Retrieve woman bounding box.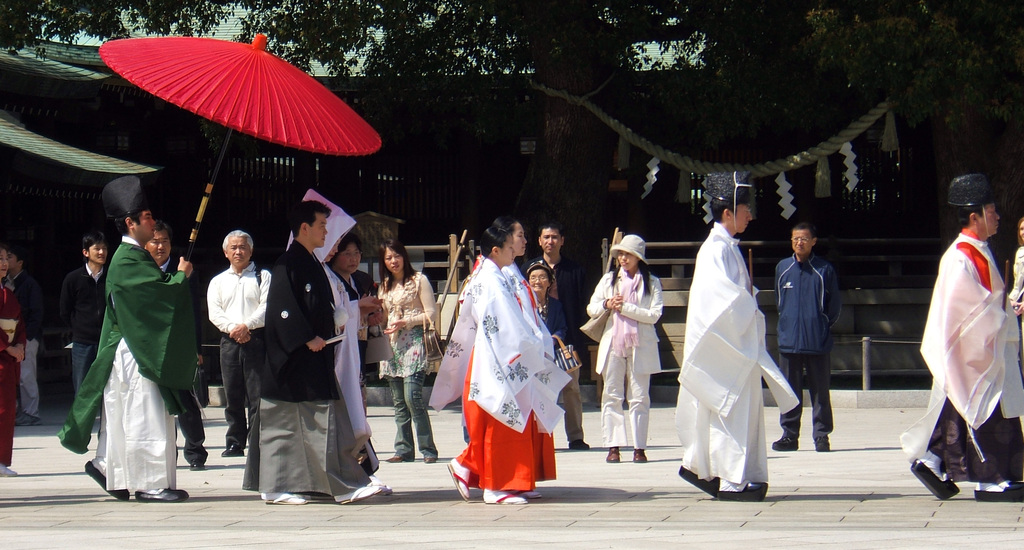
Bounding box: x1=497 y1=213 x2=555 y2=499.
